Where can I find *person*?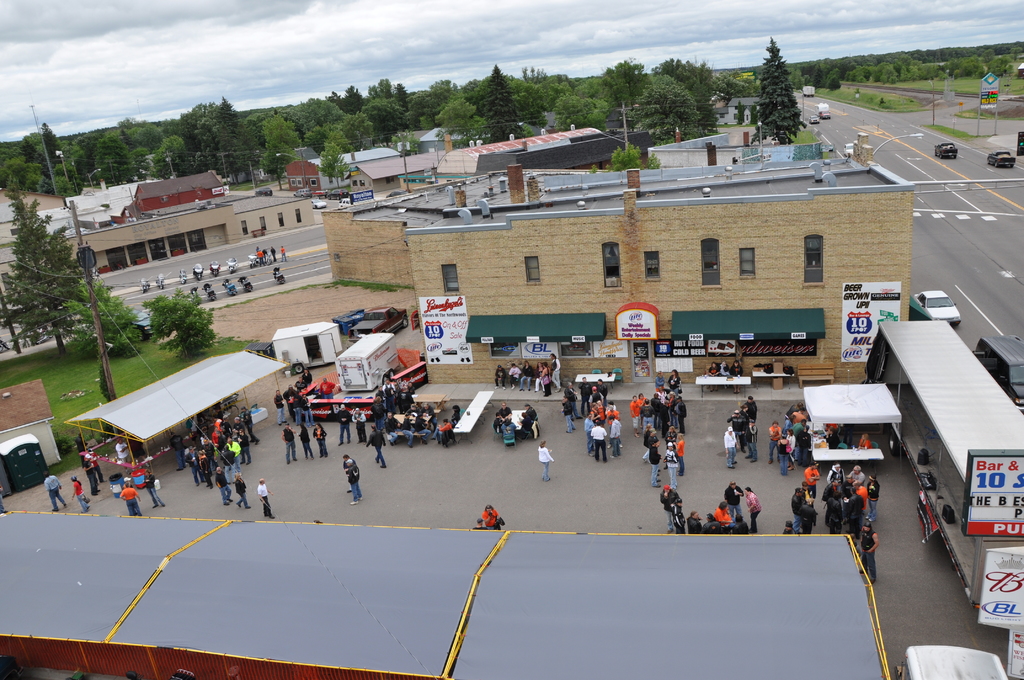
You can find it at 733 362 741 383.
